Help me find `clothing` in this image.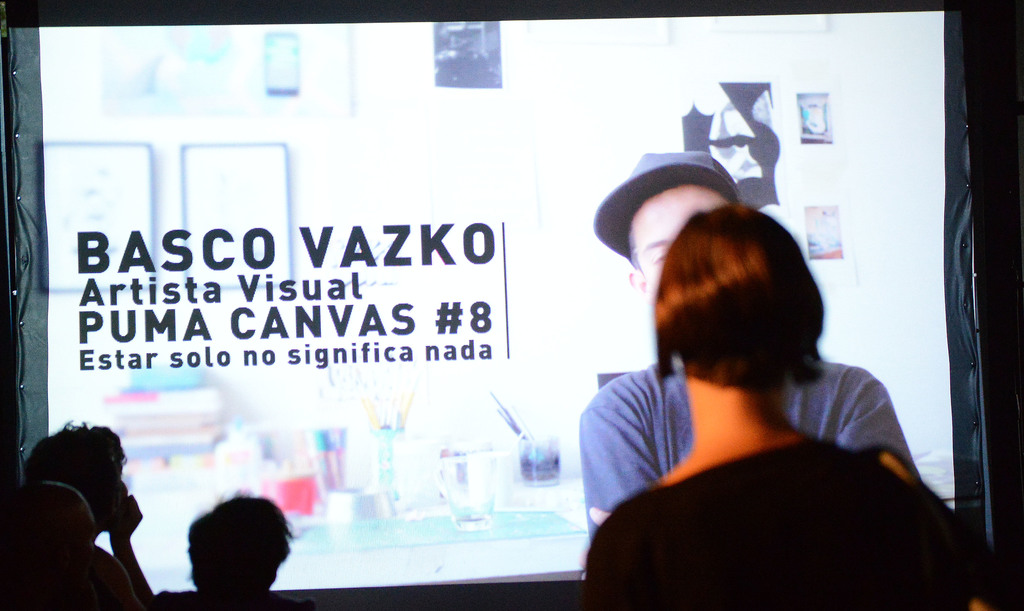
Found it: (x1=589, y1=361, x2=924, y2=536).
